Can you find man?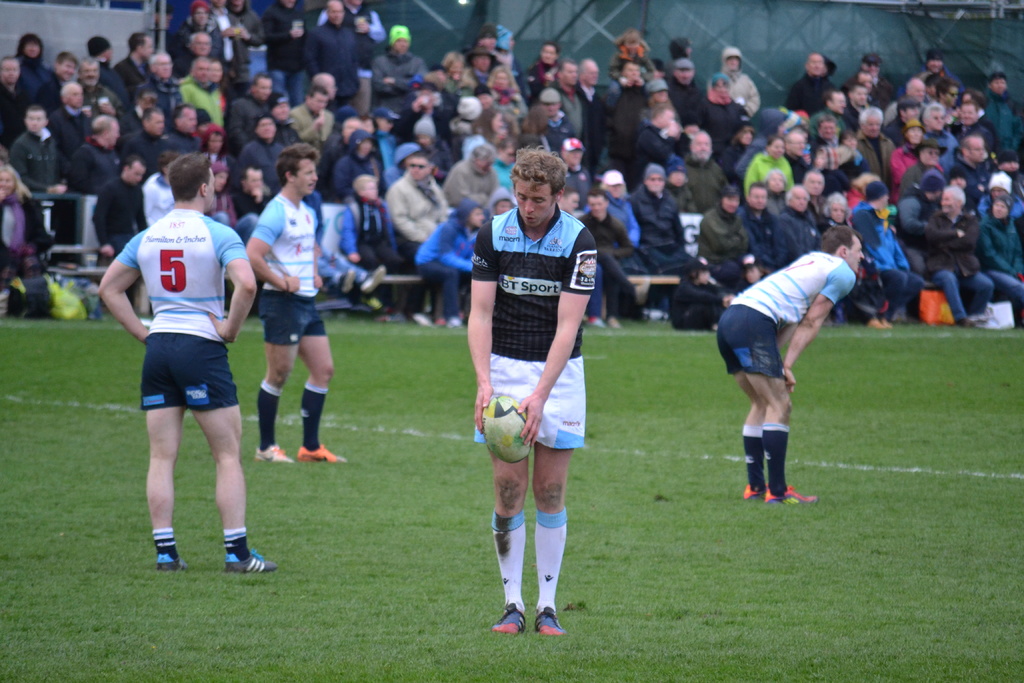
Yes, bounding box: 86 38 133 108.
